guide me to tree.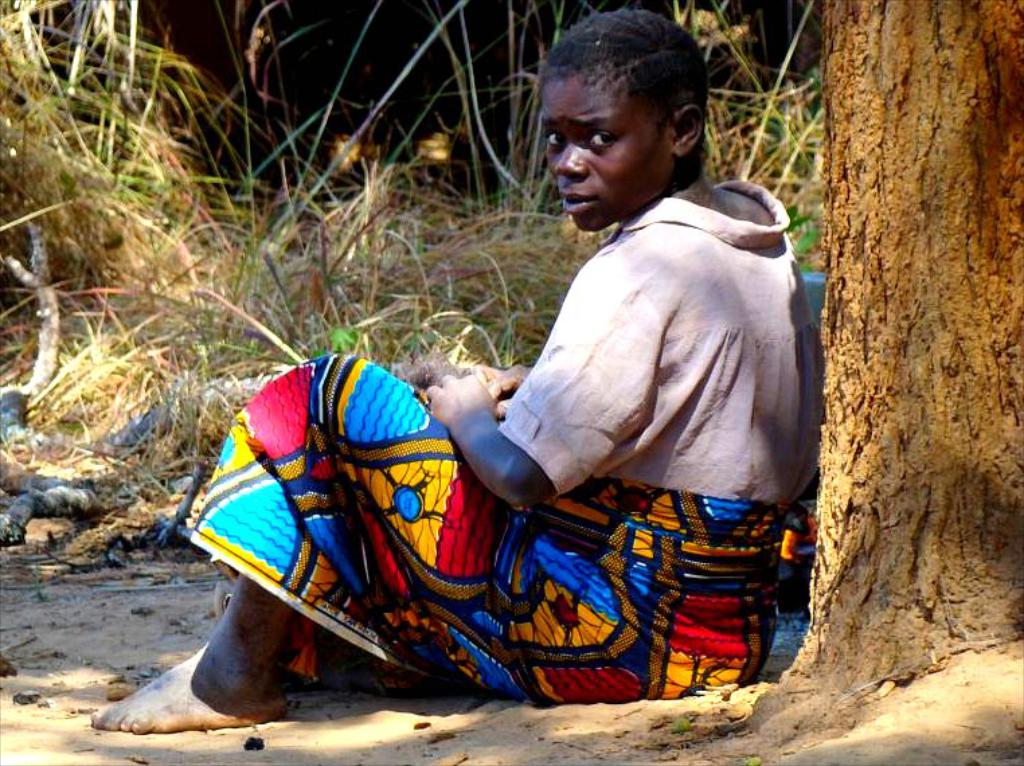
Guidance: select_region(747, 0, 1023, 751).
